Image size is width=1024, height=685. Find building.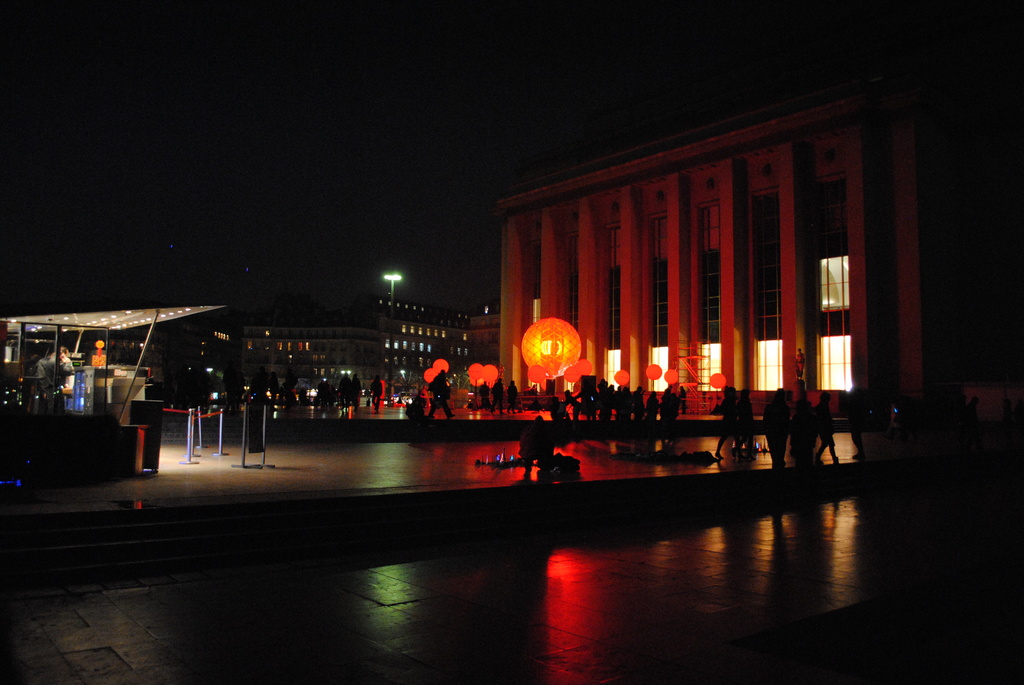
<region>490, 67, 969, 421</region>.
